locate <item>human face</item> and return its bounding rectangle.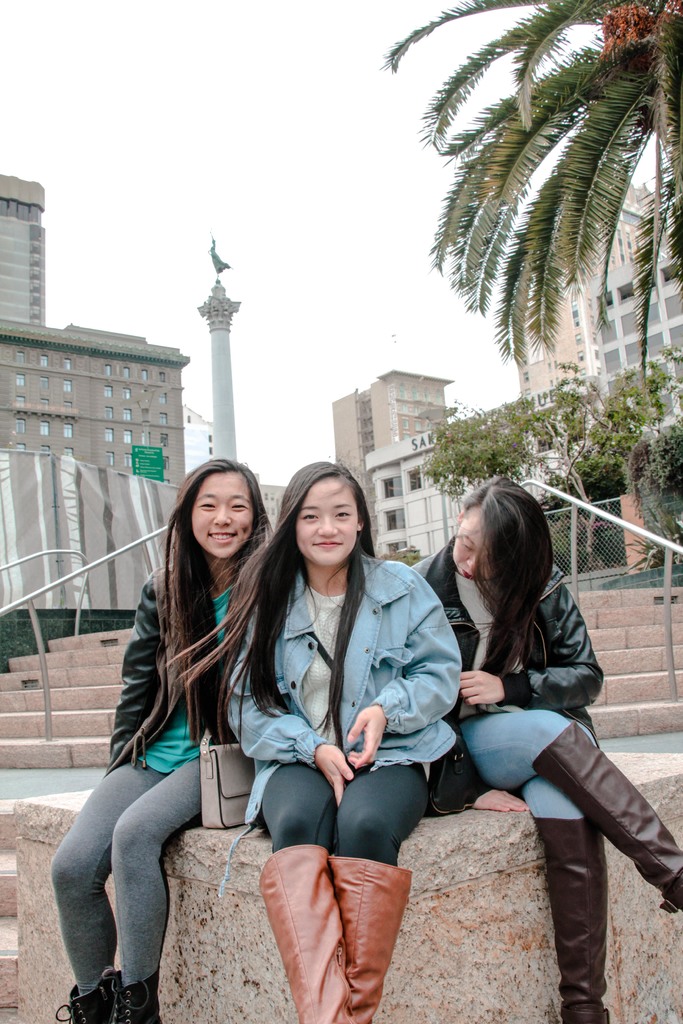
<bbox>454, 505, 497, 580</bbox>.
